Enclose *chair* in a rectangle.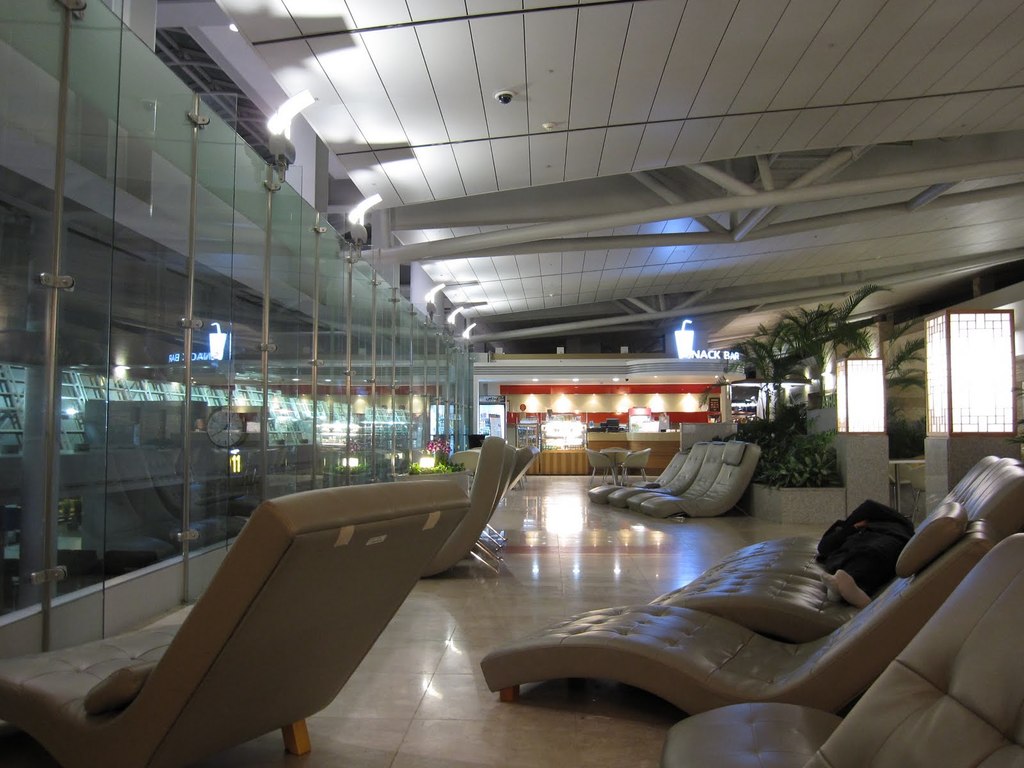
x1=0, y1=479, x2=472, y2=767.
